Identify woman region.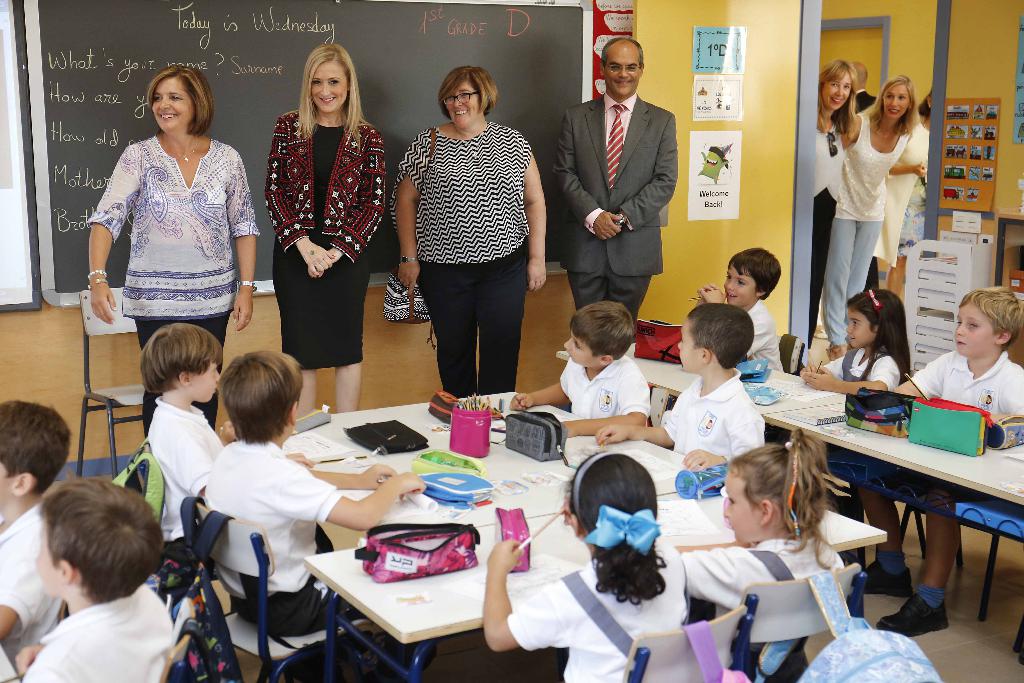
Region: {"x1": 820, "y1": 74, "x2": 913, "y2": 358}.
